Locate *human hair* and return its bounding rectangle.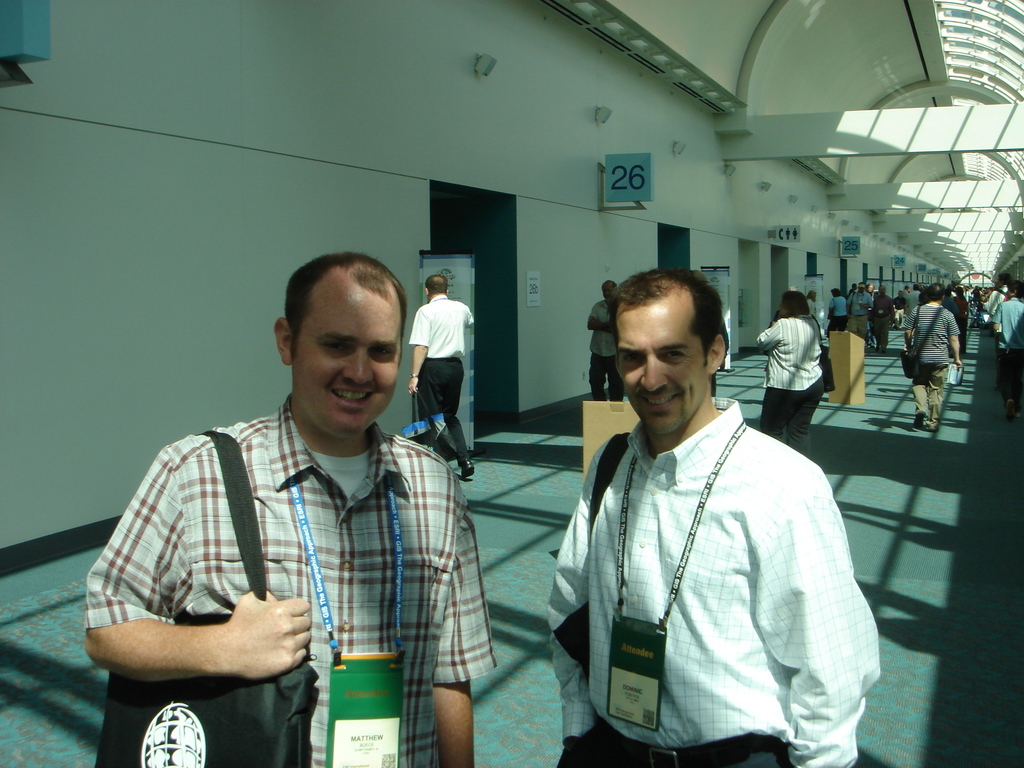
[426, 275, 451, 296].
